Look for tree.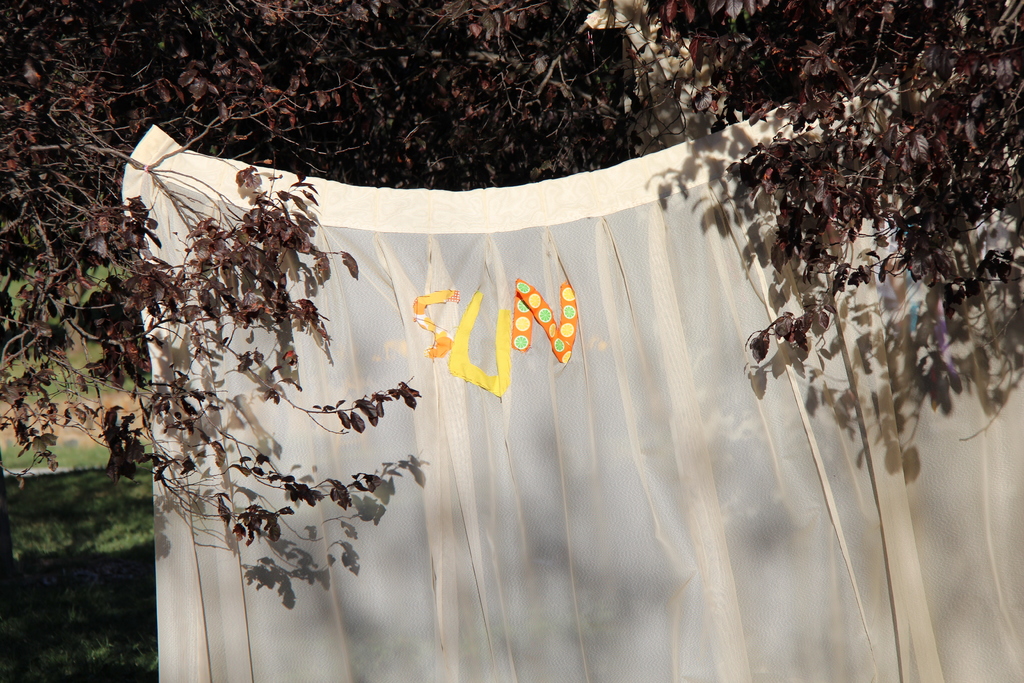
Found: [0,0,1023,596].
